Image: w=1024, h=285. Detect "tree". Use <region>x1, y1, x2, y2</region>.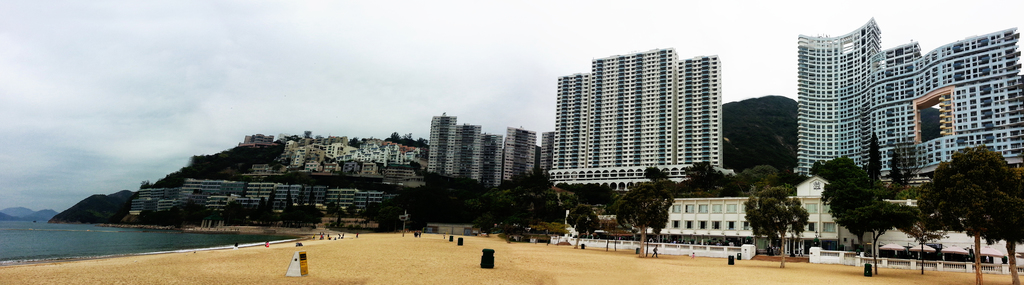
<region>808, 155, 871, 189</region>.
